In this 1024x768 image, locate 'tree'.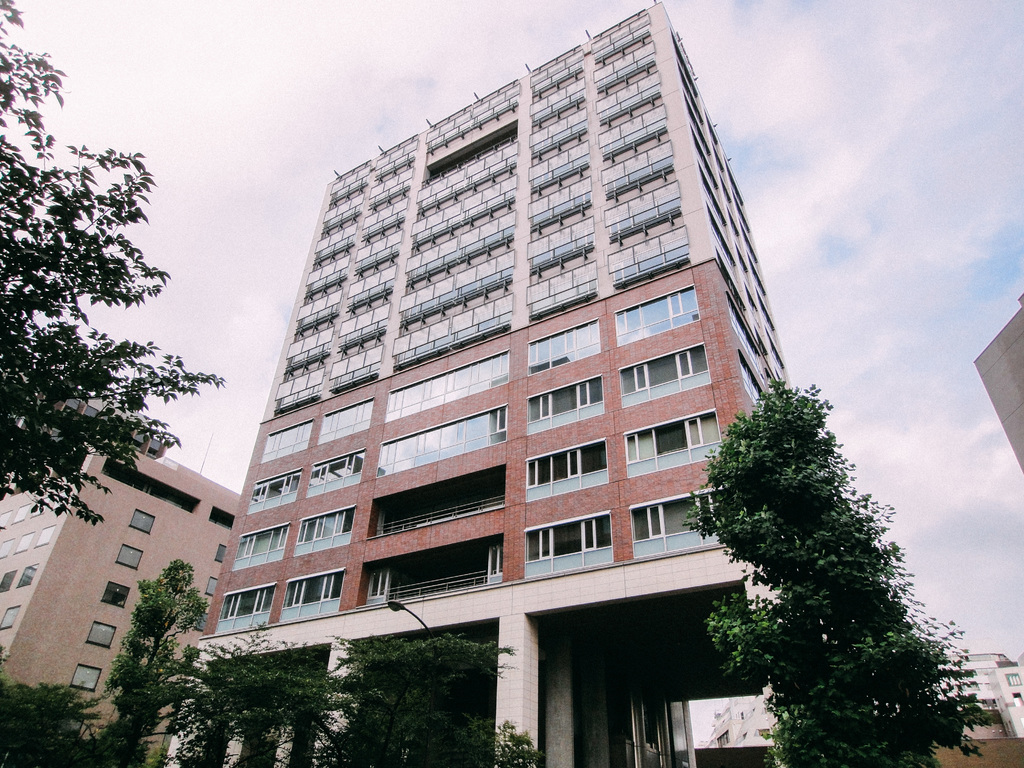
Bounding box: pyautogui.locateOnScreen(138, 636, 523, 767).
